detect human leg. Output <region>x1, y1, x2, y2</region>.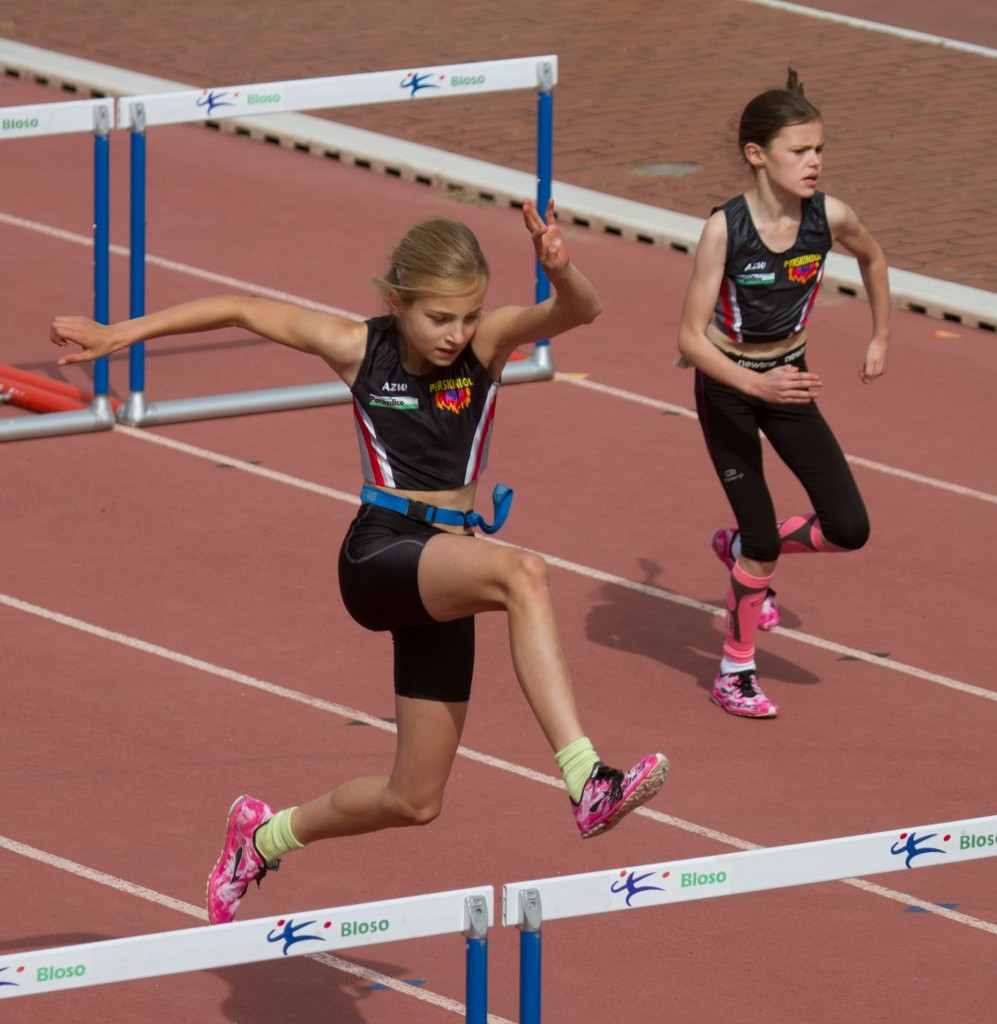
<region>717, 373, 870, 634</region>.
